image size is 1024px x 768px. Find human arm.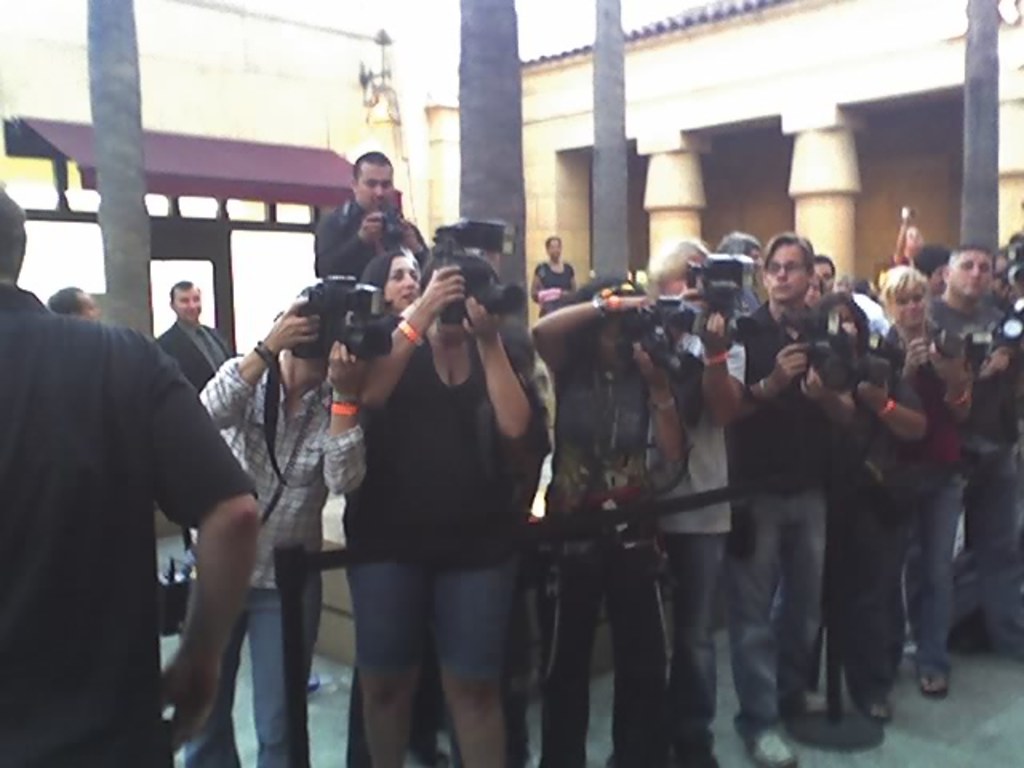
(x1=891, y1=222, x2=920, y2=256).
